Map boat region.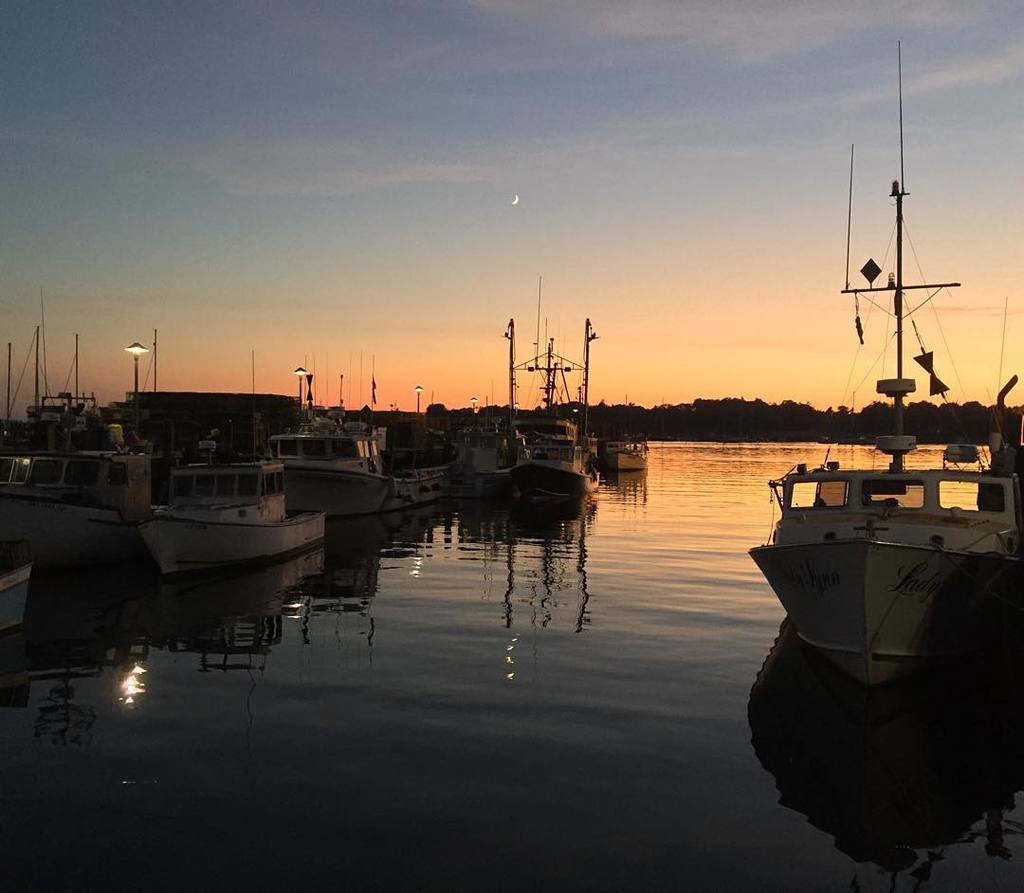
Mapped to 744:35:1023:697.
